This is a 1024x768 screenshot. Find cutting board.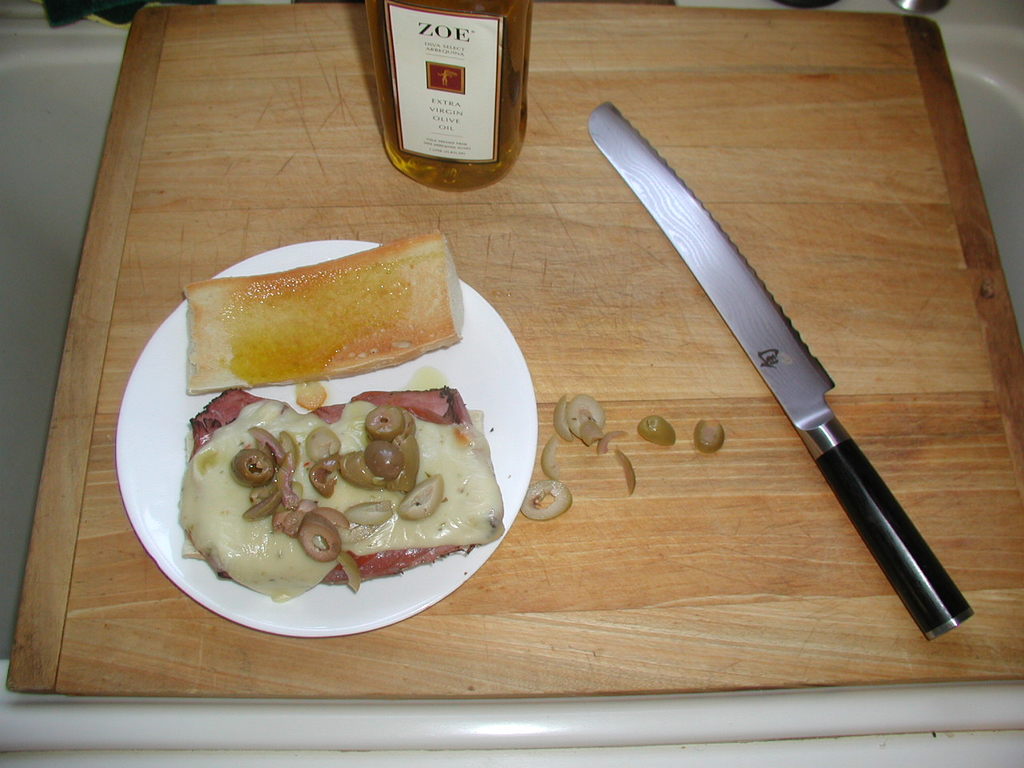
Bounding box: {"x1": 5, "y1": 0, "x2": 1023, "y2": 698}.
